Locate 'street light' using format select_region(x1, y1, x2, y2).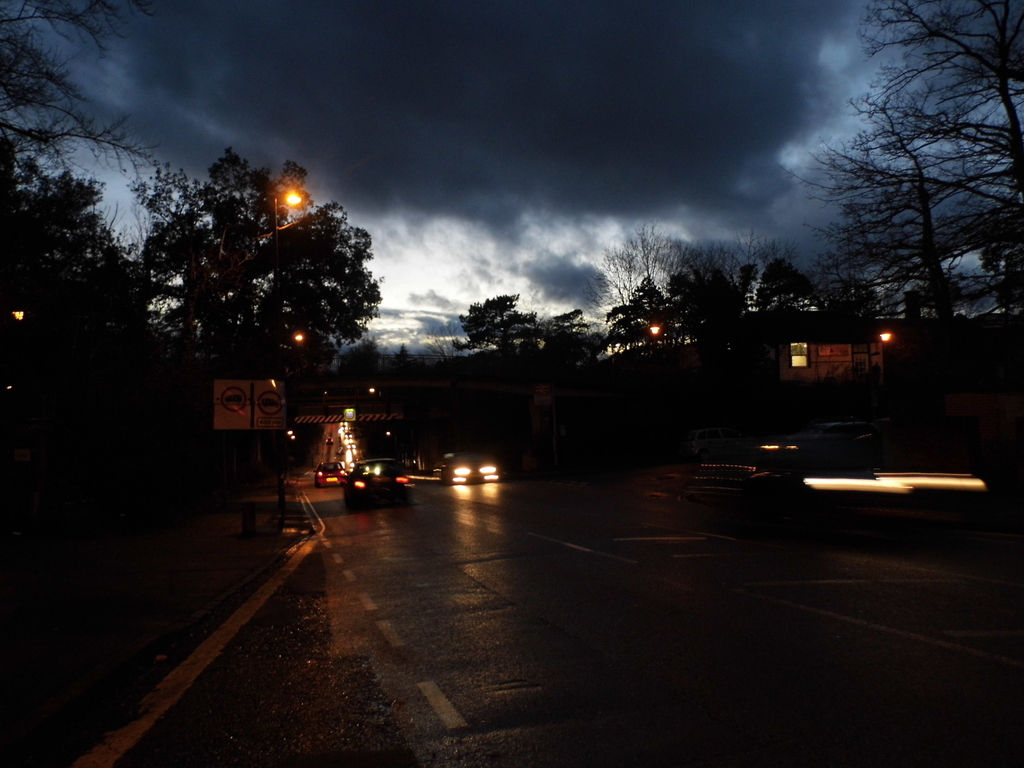
select_region(649, 321, 657, 341).
